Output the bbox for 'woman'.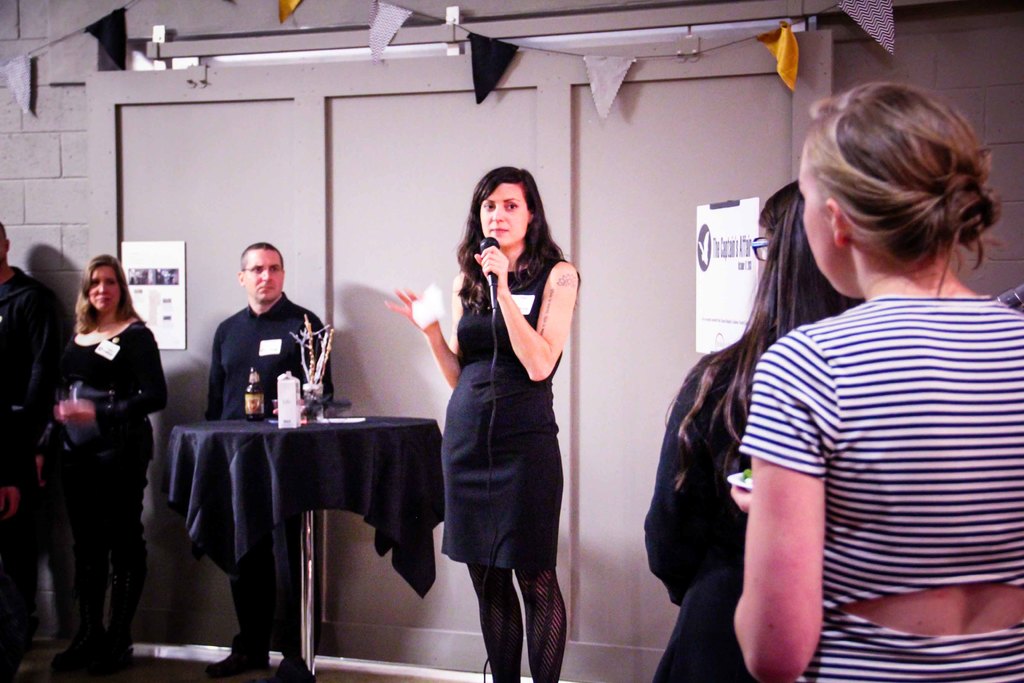
(729,78,1023,682).
